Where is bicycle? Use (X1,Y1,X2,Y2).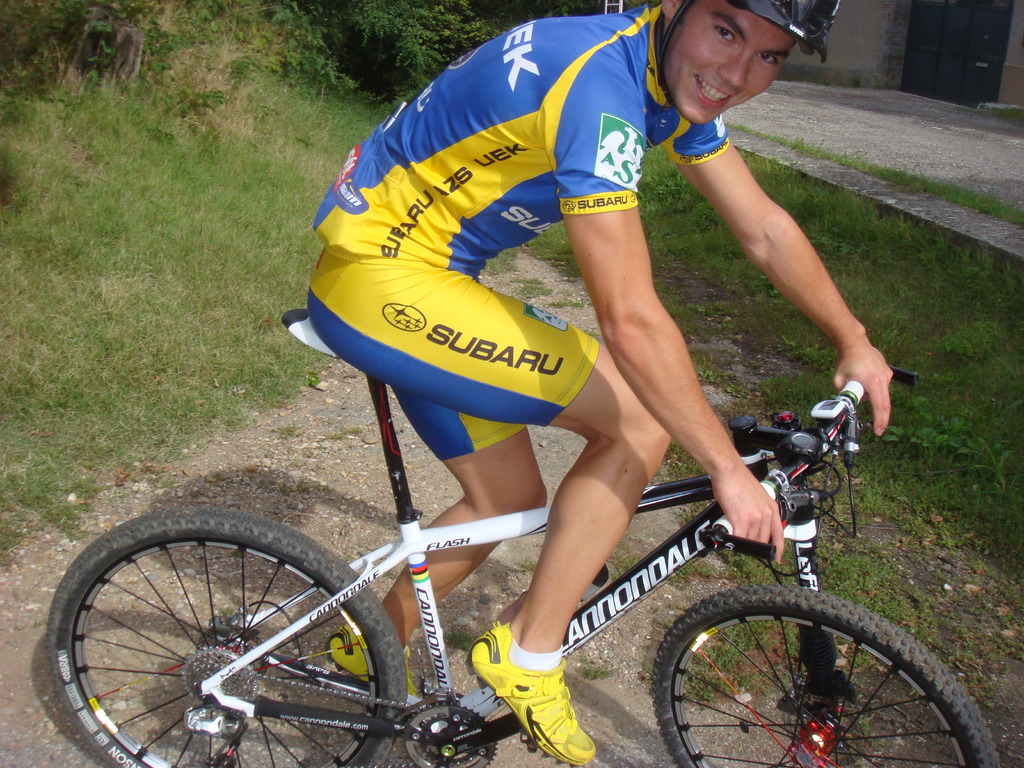
(20,280,940,767).
